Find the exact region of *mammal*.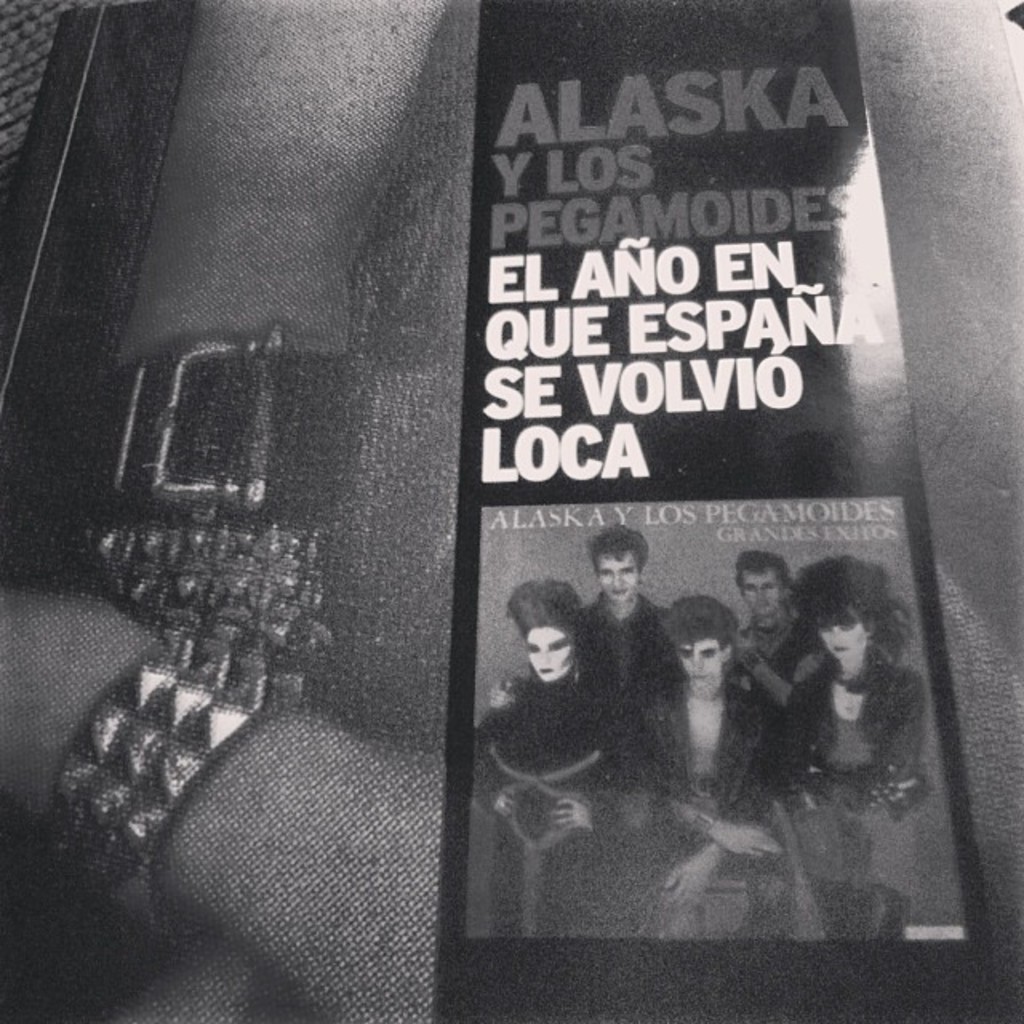
Exact region: 650/590/784/947.
